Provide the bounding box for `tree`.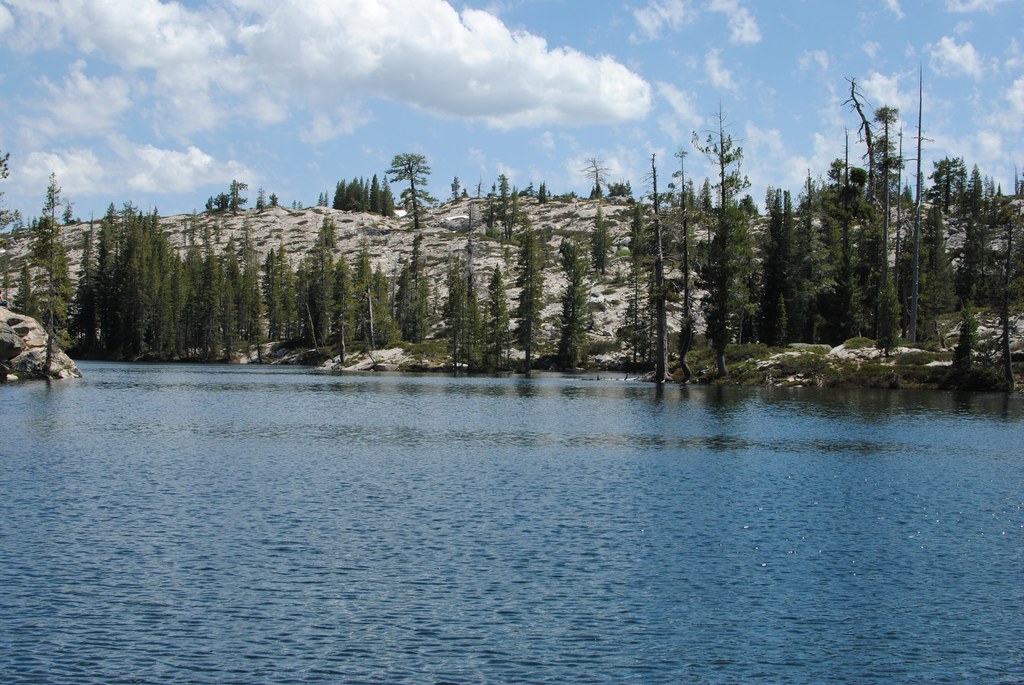
<box>862,100,899,180</box>.
